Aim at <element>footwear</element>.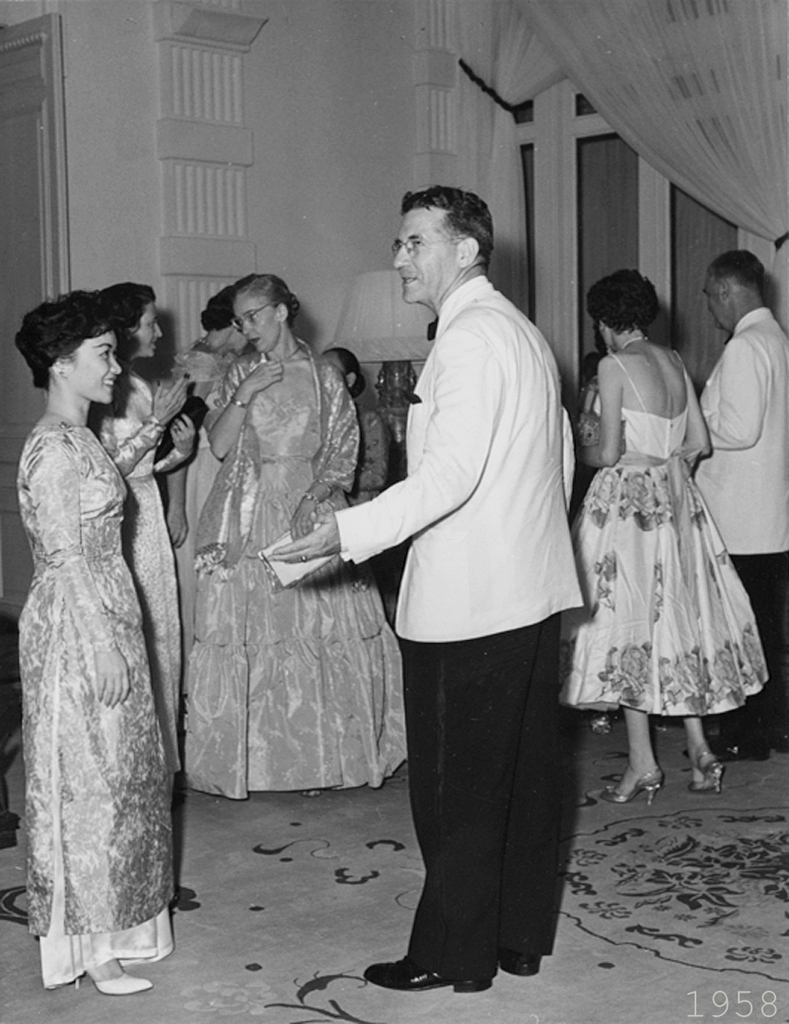
Aimed at x1=375 y1=954 x2=493 y2=993.
